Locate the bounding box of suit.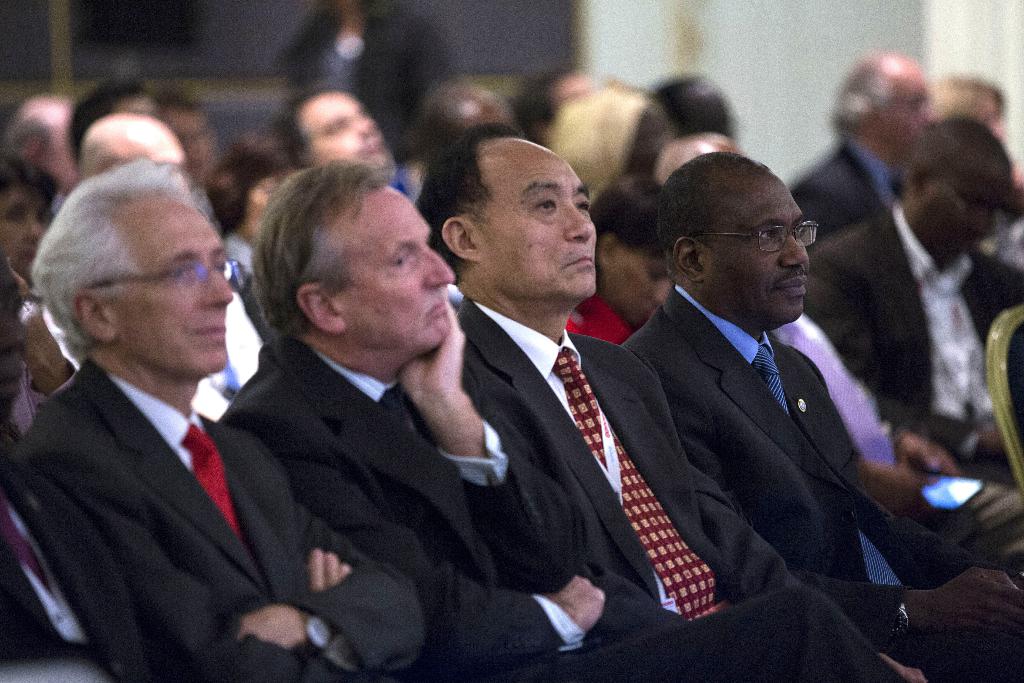
Bounding box: 14:358:445:682.
